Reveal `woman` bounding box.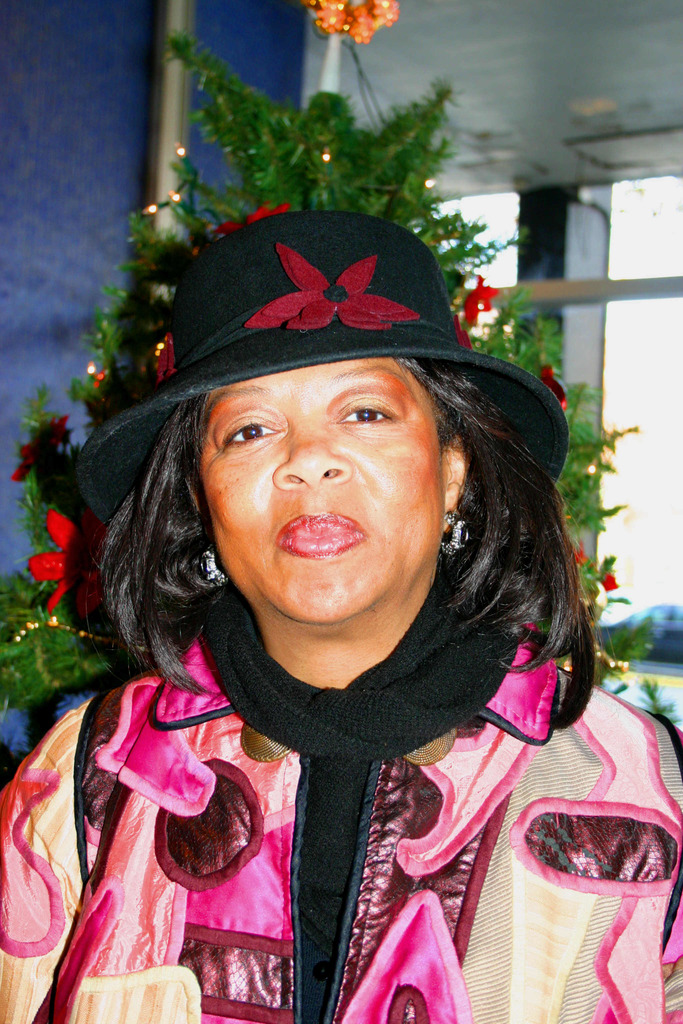
Revealed: rect(0, 205, 682, 1023).
